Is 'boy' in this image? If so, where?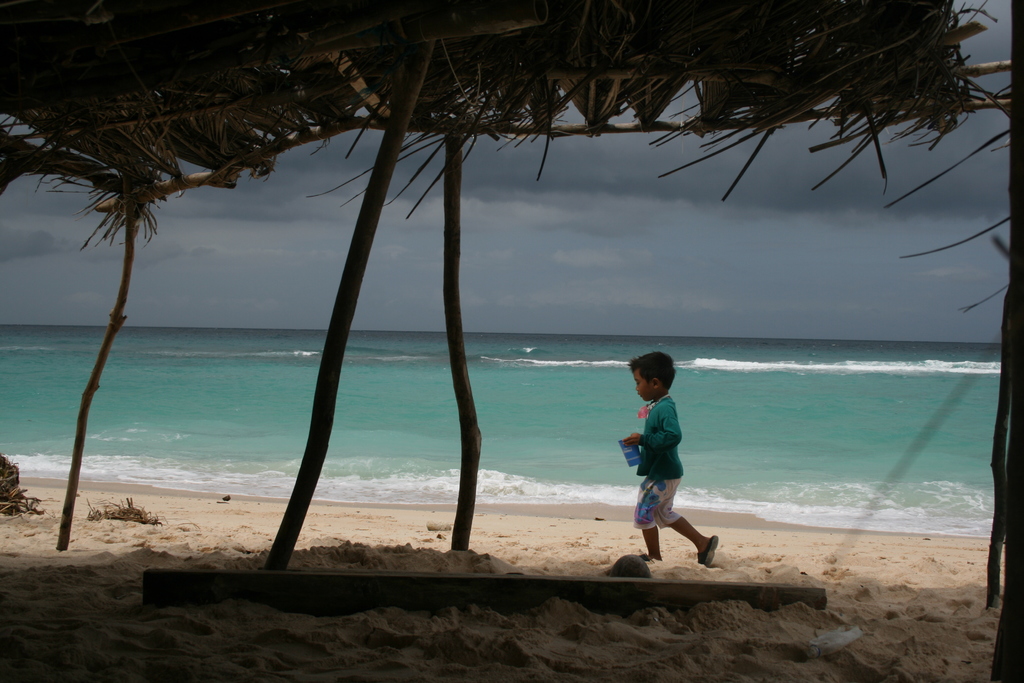
Yes, at pyautogui.locateOnScreen(623, 351, 718, 566).
